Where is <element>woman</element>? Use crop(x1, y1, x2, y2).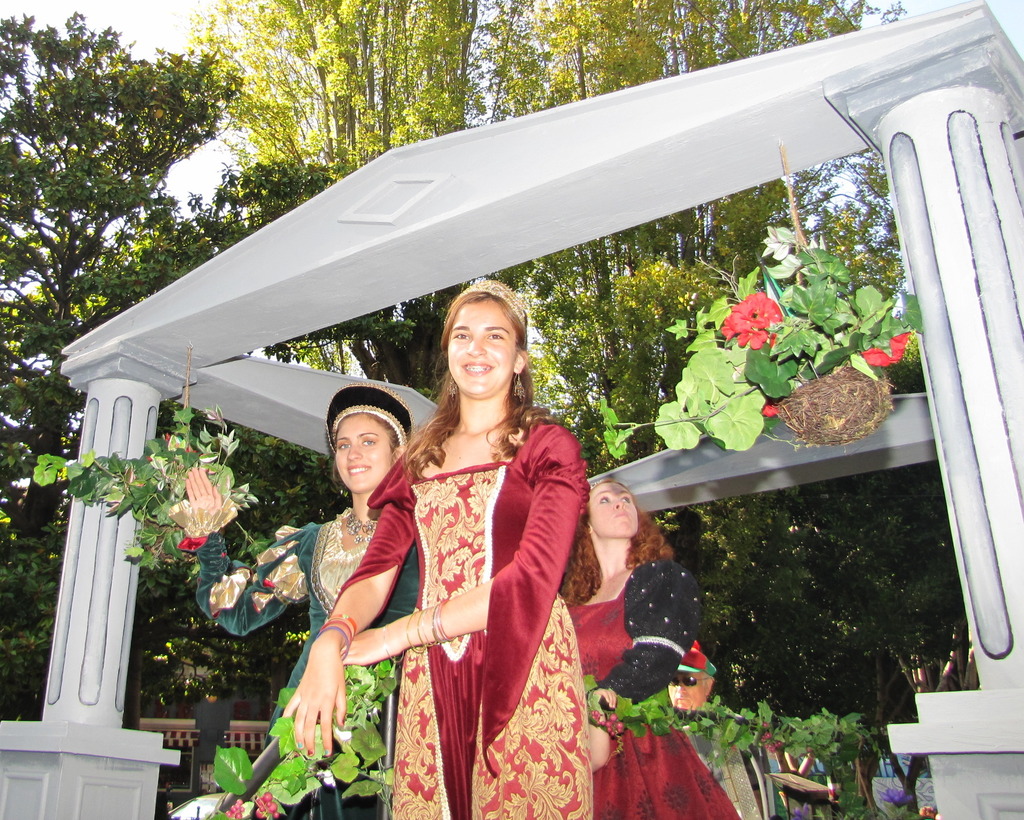
crop(550, 474, 746, 819).
